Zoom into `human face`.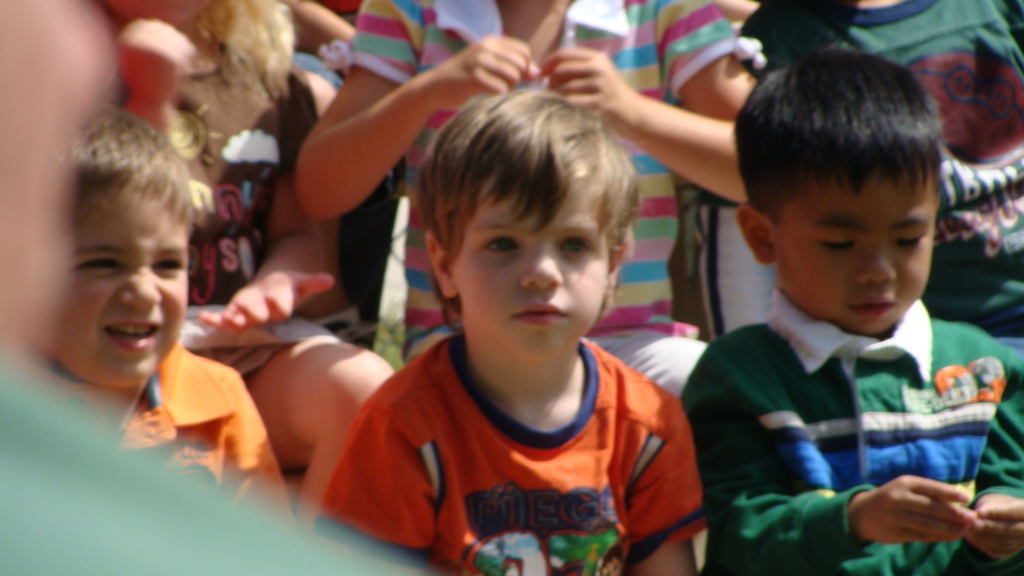
Zoom target: <region>52, 132, 199, 389</region>.
